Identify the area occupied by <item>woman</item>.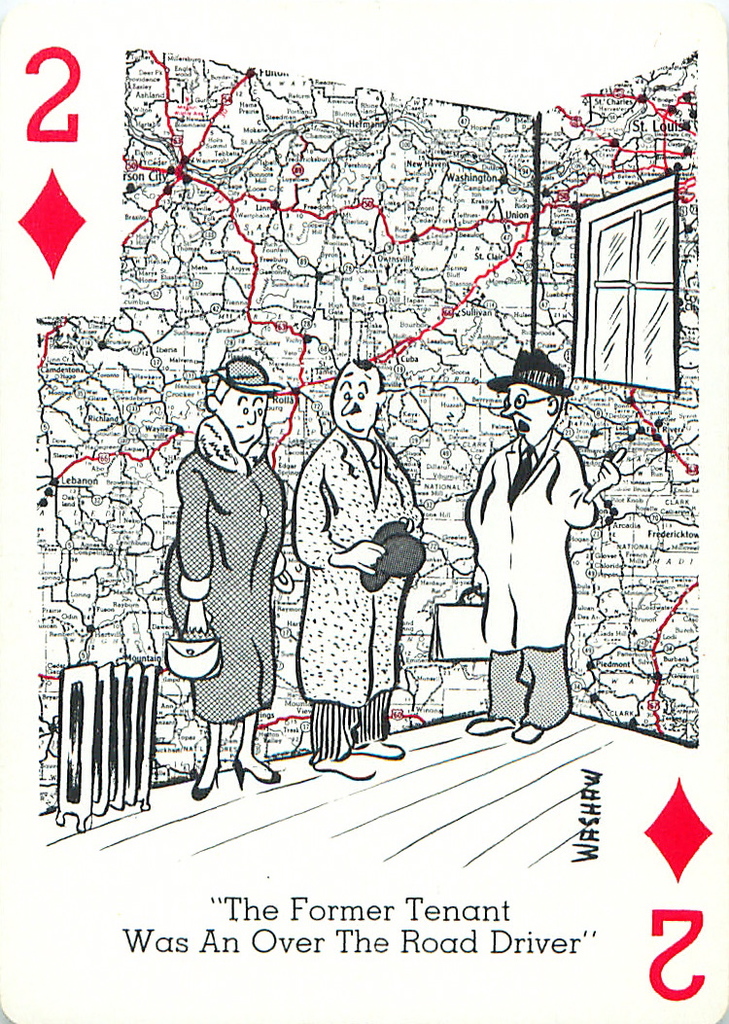
Area: <box>162,354,290,798</box>.
